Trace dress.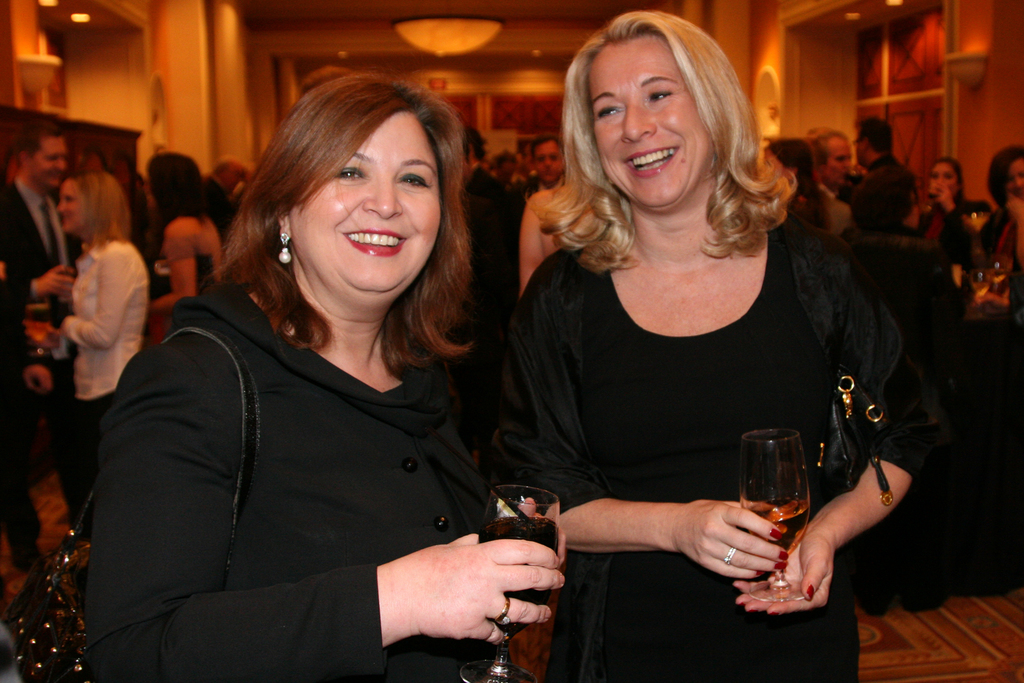
Traced to box(83, 282, 489, 682).
